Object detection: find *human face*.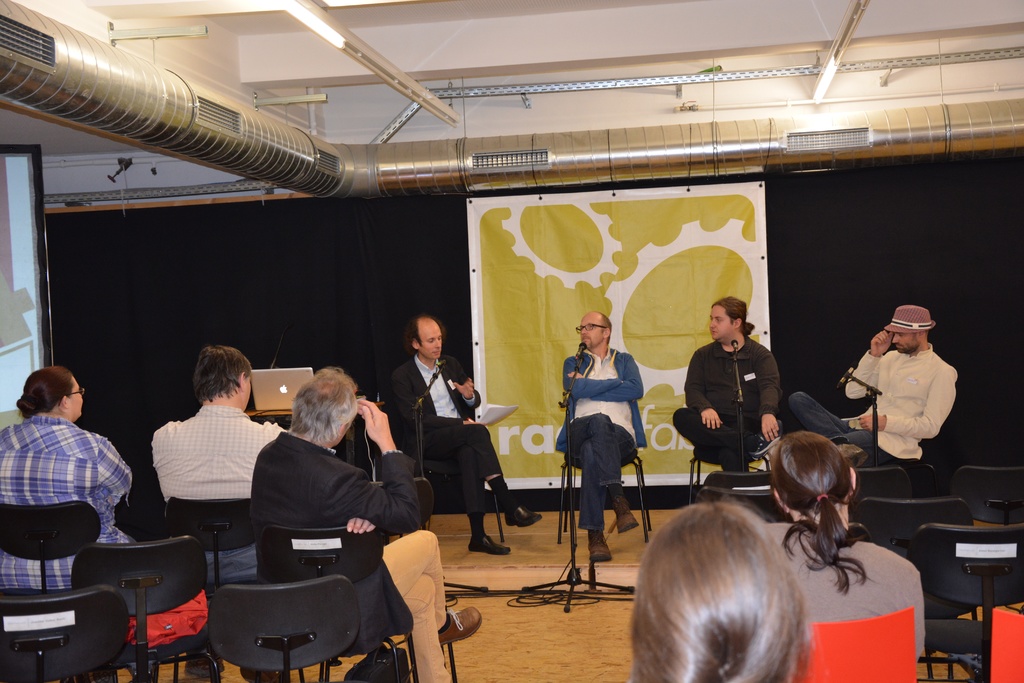
[709, 304, 733, 345].
